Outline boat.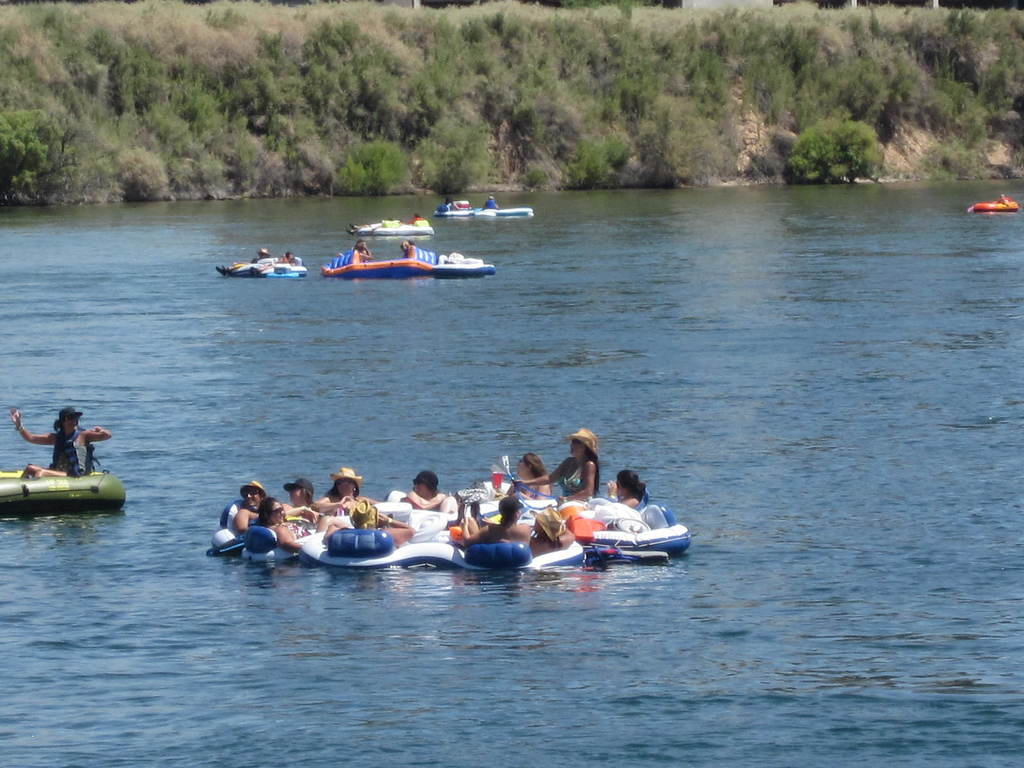
Outline: 471/207/533/220.
